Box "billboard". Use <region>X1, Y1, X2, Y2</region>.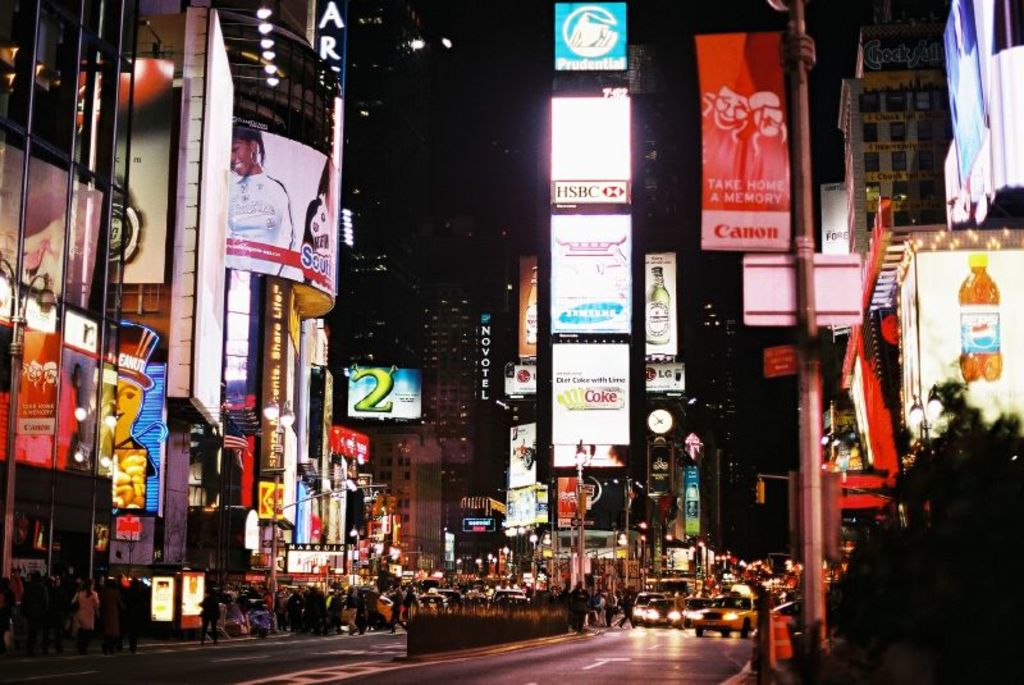
<region>102, 444, 152, 536</region>.
